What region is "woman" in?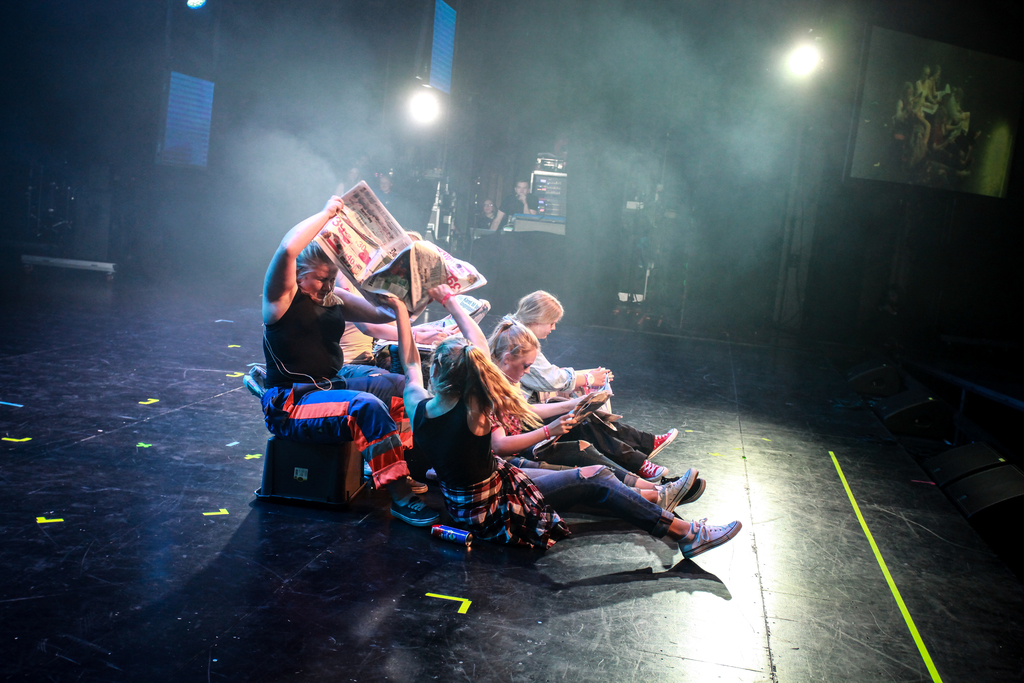
Rect(476, 317, 700, 516).
